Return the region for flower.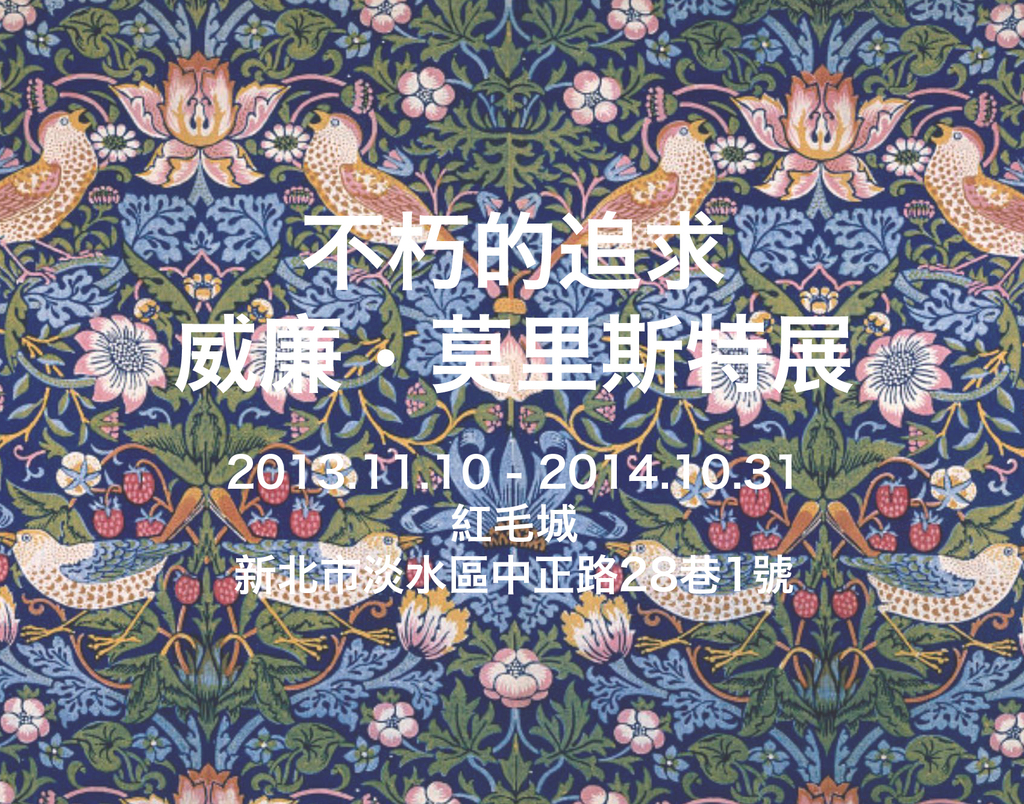
[559,584,653,673].
